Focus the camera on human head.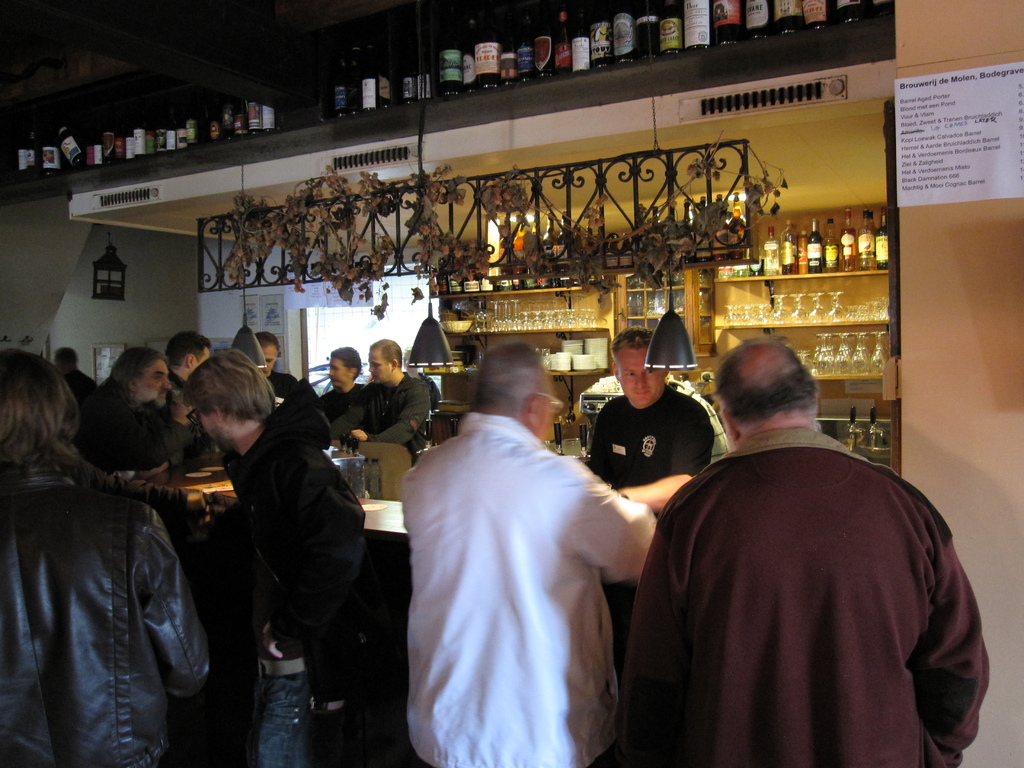
Focus region: (x1=164, y1=331, x2=213, y2=380).
